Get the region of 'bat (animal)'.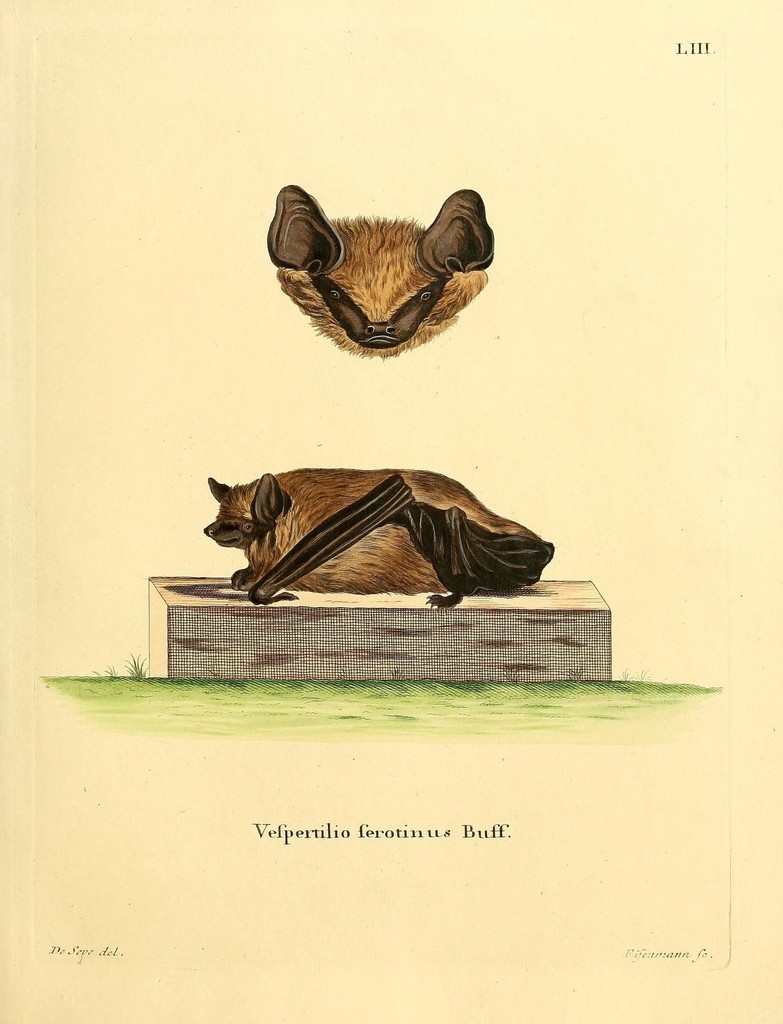
bbox=[261, 174, 501, 357].
